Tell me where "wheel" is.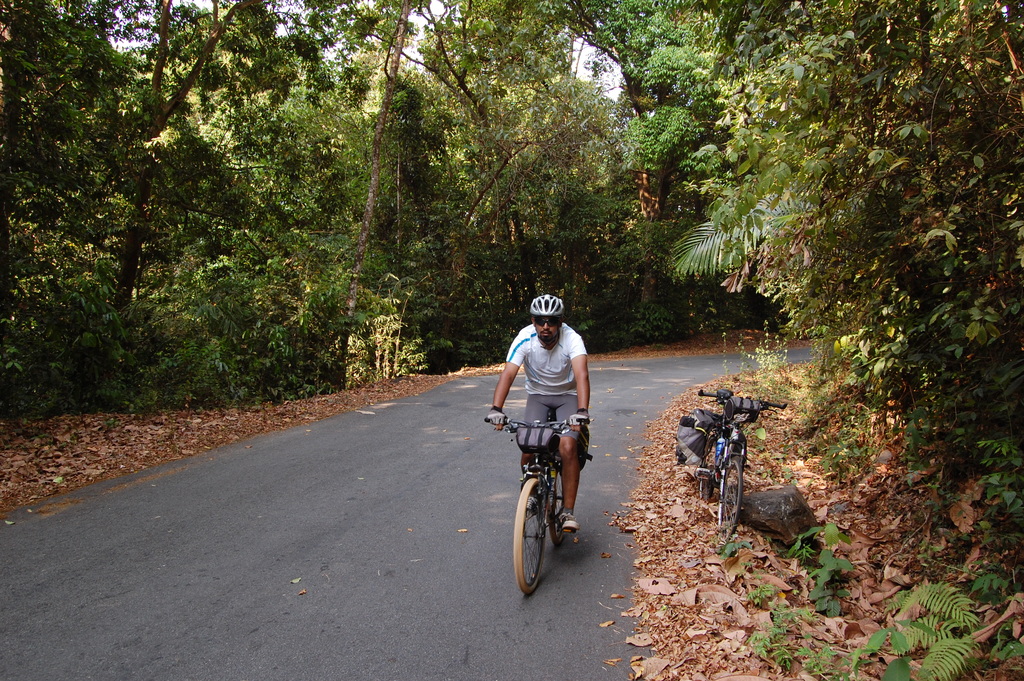
"wheel" is at box(696, 439, 720, 499).
